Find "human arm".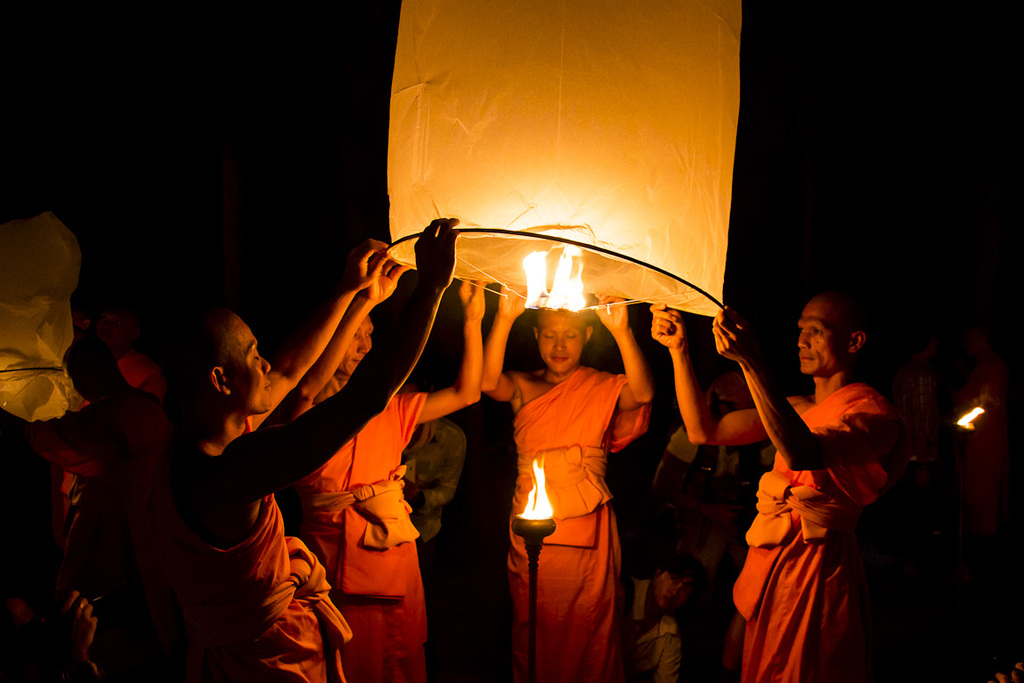
<bbox>719, 310, 903, 470</bbox>.
